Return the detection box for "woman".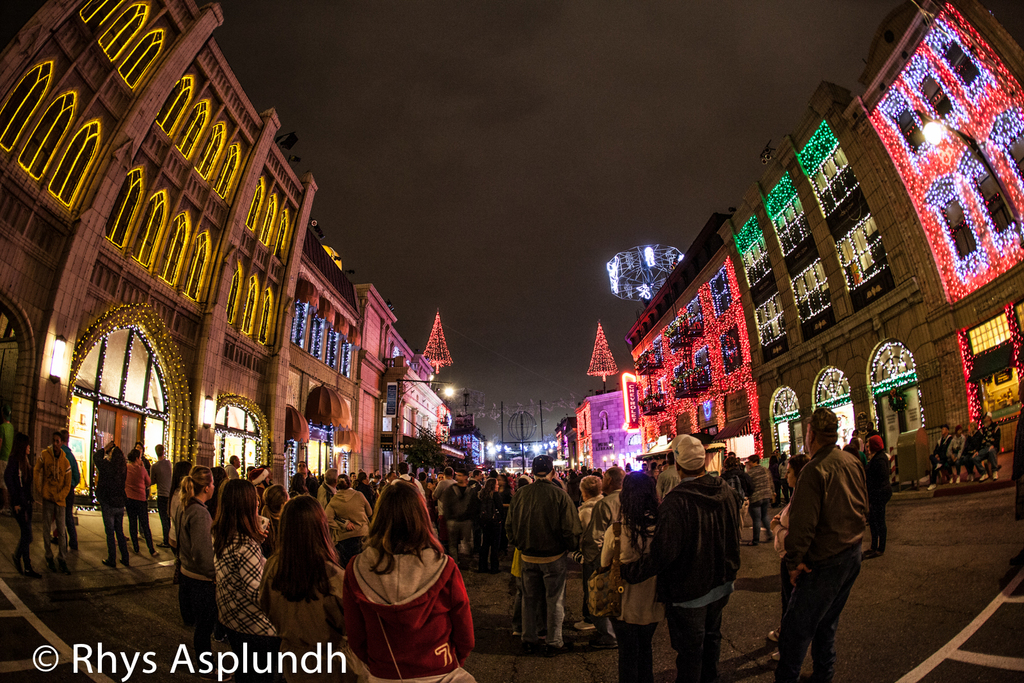
x1=339, y1=482, x2=479, y2=682.
